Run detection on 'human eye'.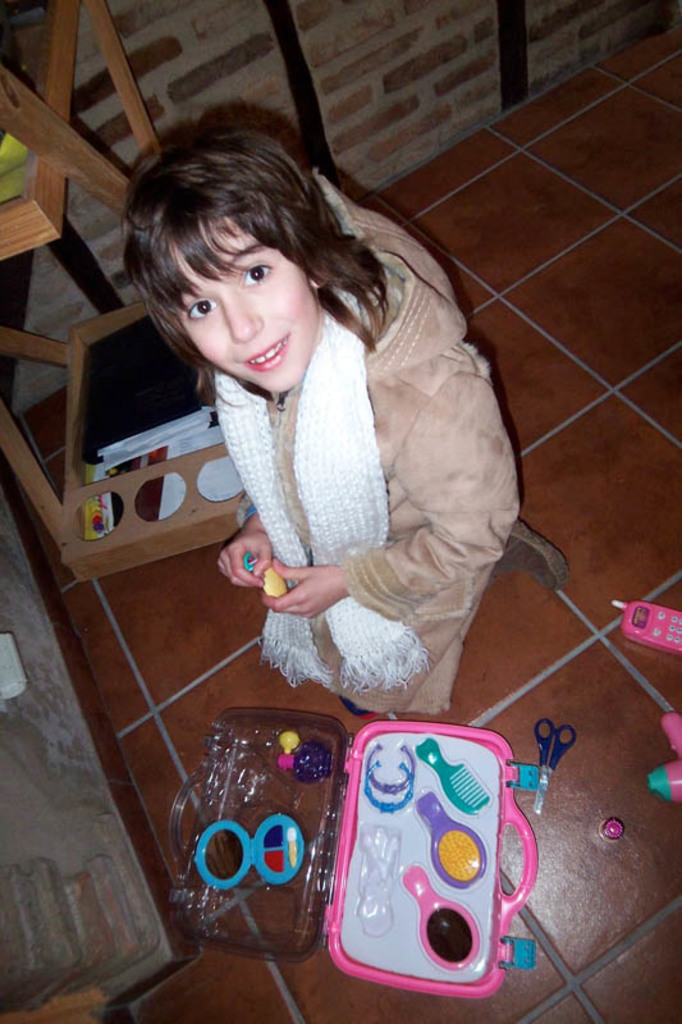
Result: left=198, top=230, right=301, bottom=302.
